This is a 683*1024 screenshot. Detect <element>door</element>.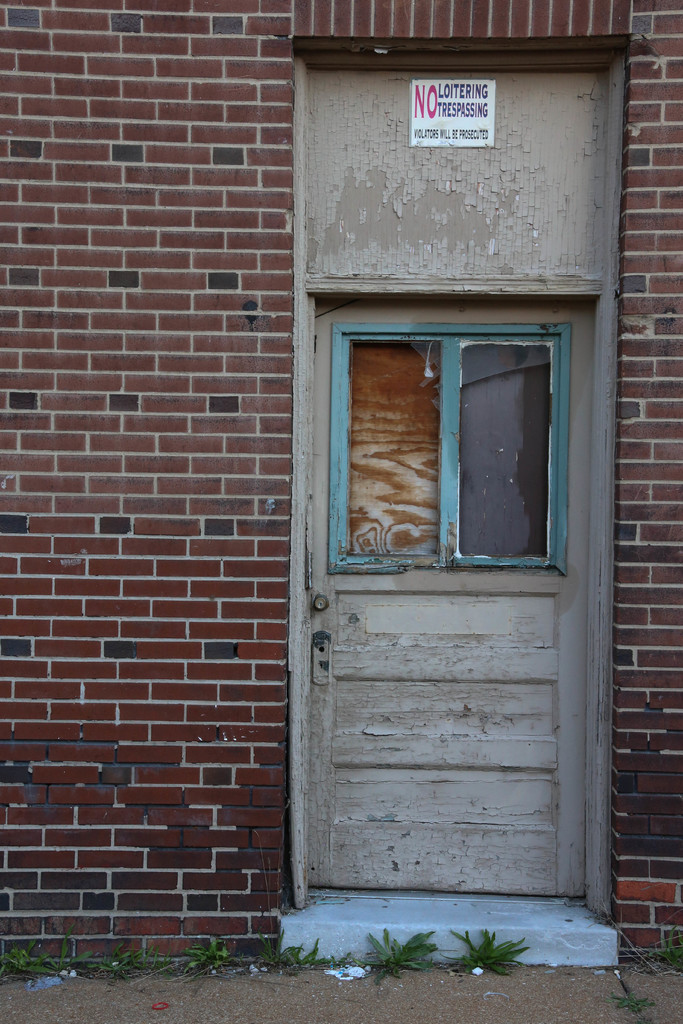
rect(280, 301, 613, 913).
